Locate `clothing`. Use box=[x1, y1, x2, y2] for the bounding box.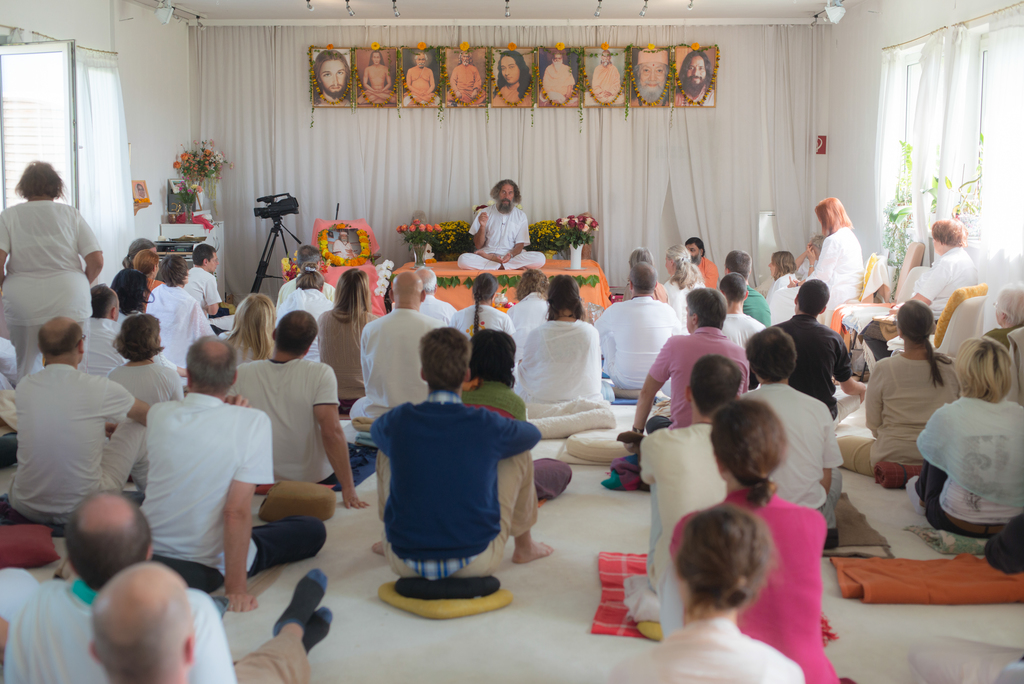
box=[458, 209, 548, 270].
